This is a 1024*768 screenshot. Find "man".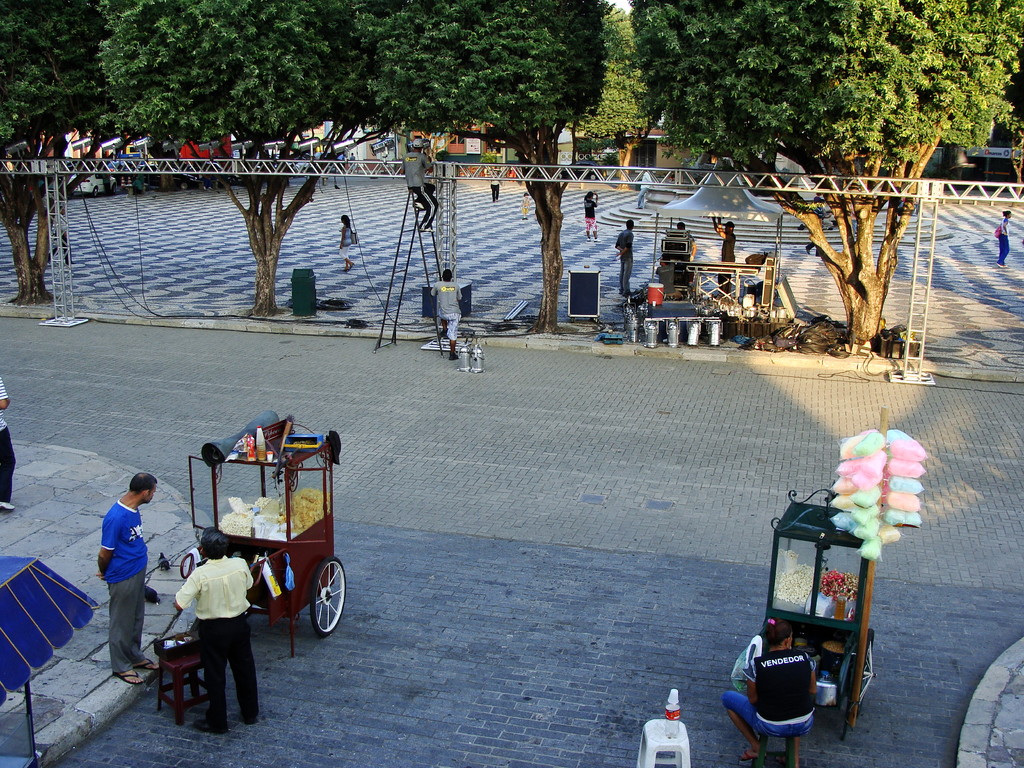
Bounding box: pyautogui.locateOnScreen(712, 214, 737, 265).
